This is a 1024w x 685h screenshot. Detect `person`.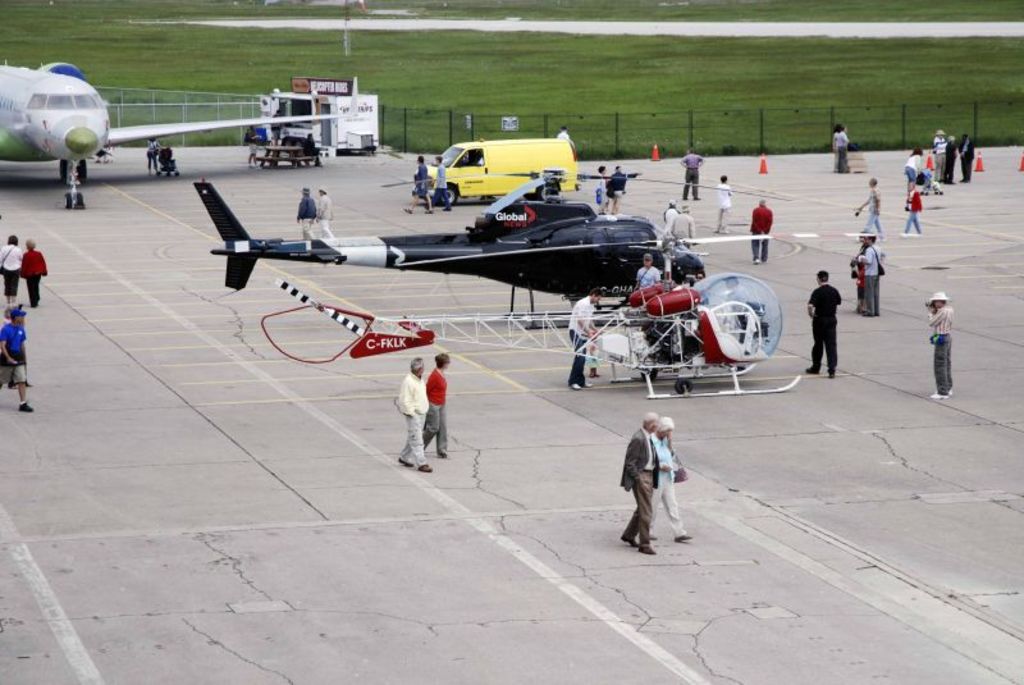
[398, 361, 436, 474].
